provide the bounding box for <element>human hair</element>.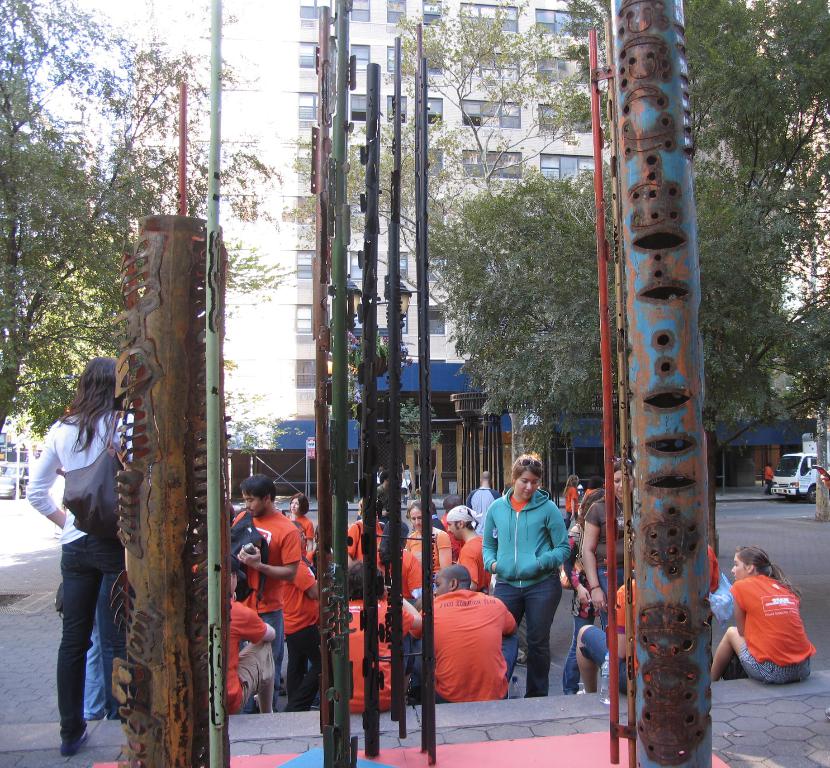
[x1=562, y1=476, x2=578, y2=497].
